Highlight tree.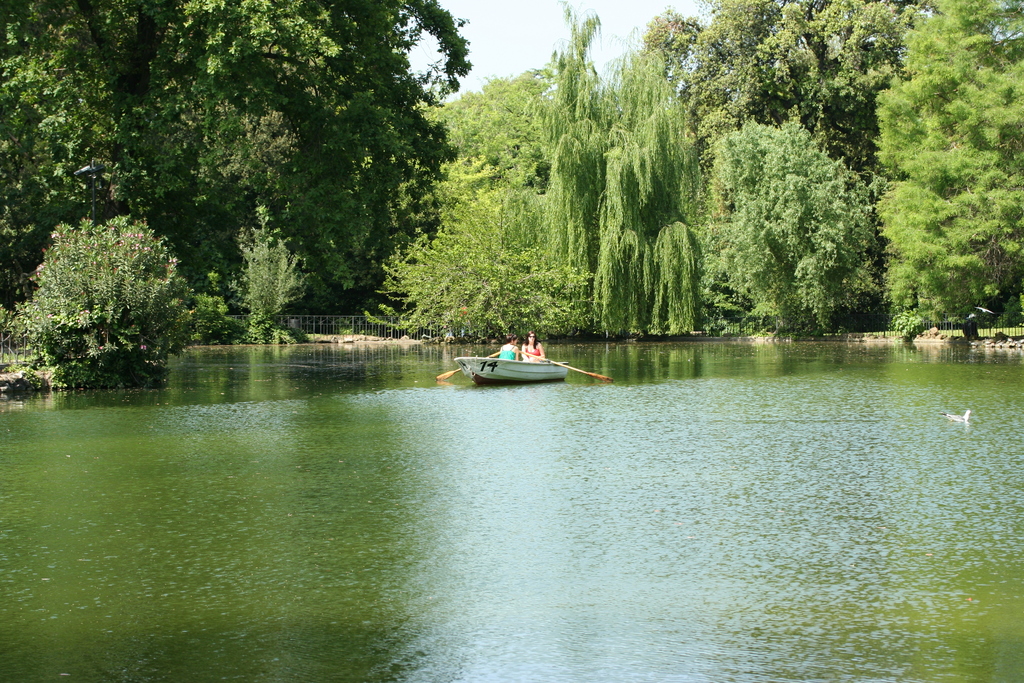
Highlighted region: <box>23,177,189,406</box>.
